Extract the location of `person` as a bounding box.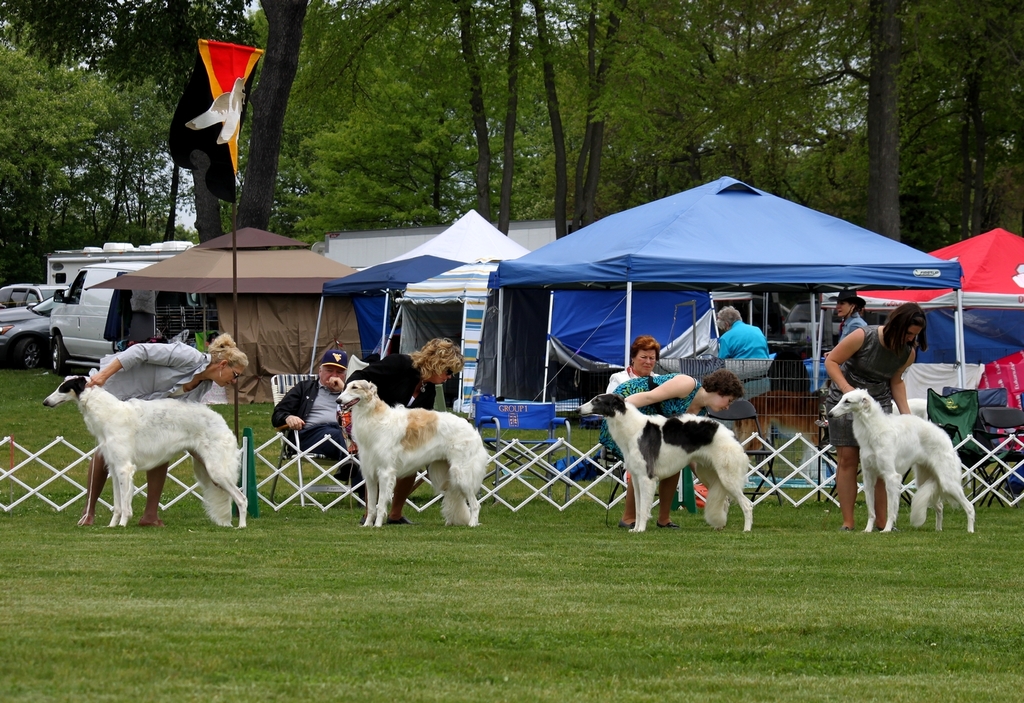
{"x1": 605, "y1": 339, "x2": 669, "y2": 403}.
